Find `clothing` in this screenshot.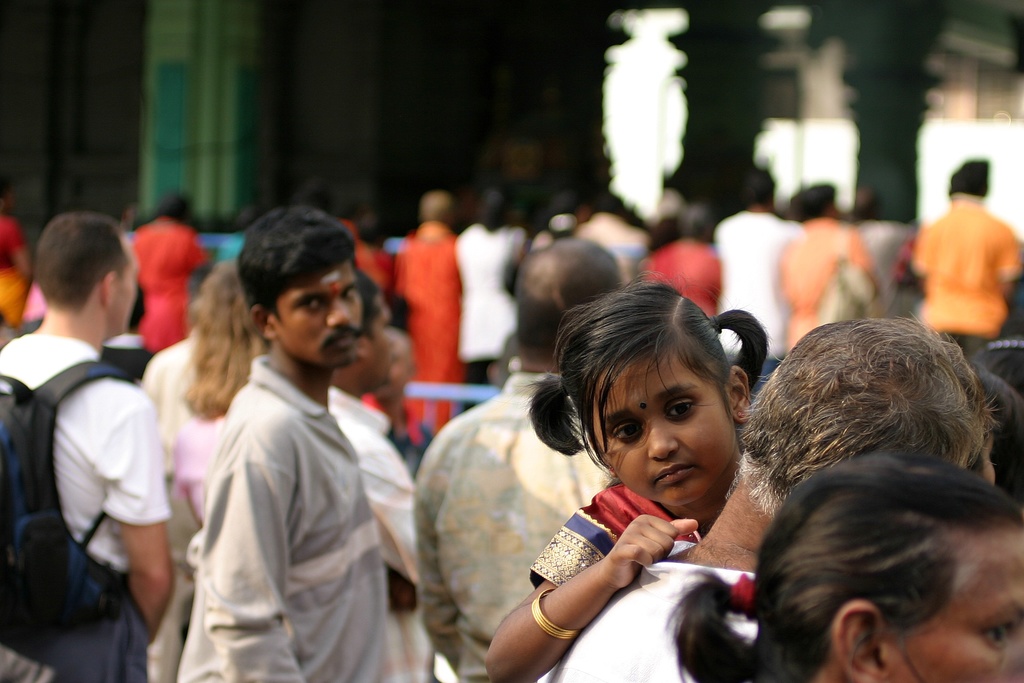
The bounding box for `clothing` is 918, 182, 1014, 338.
